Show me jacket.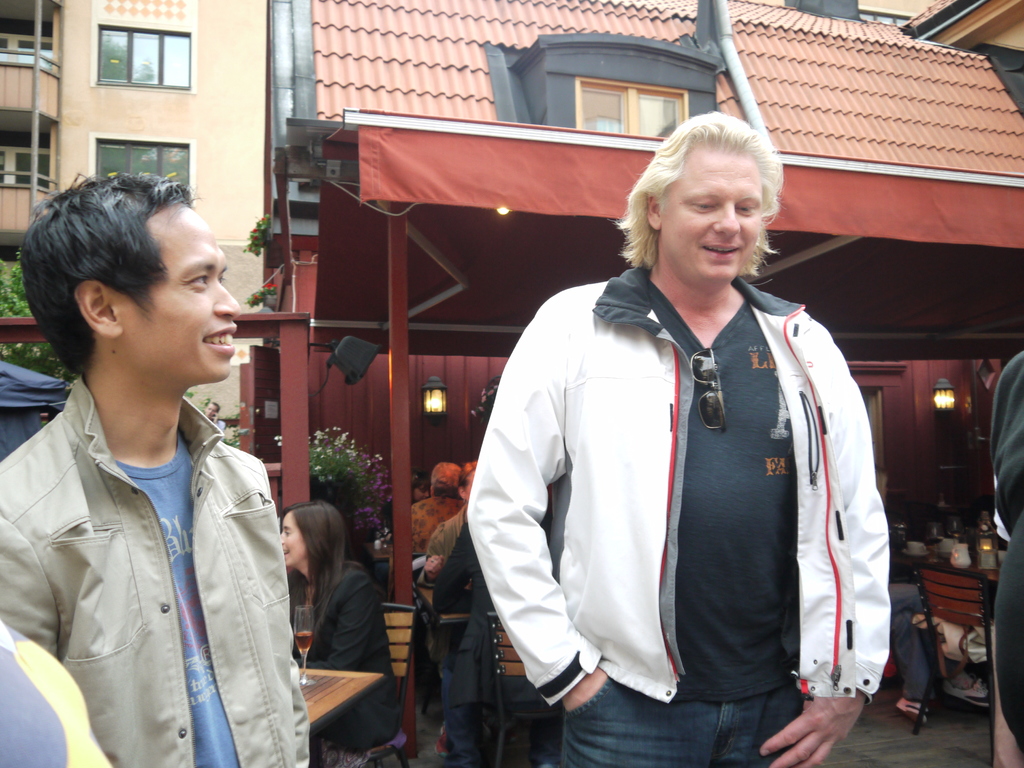
jacket is here: <box>297,557,399,748</box>.
